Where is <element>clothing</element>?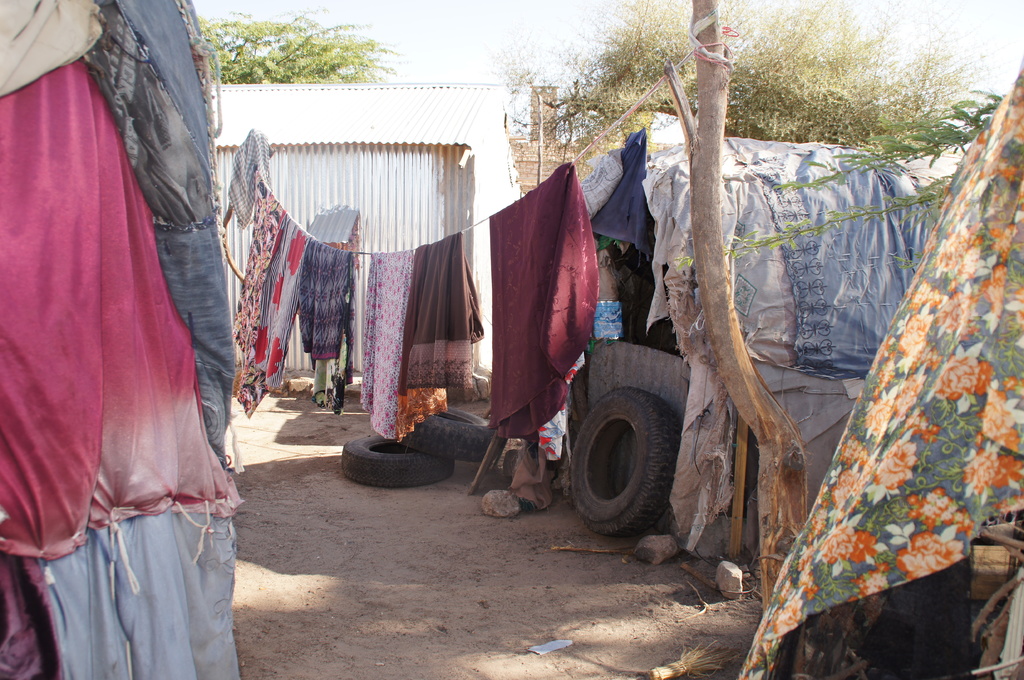
[left=232, top=189, right=289, bottom=416].
